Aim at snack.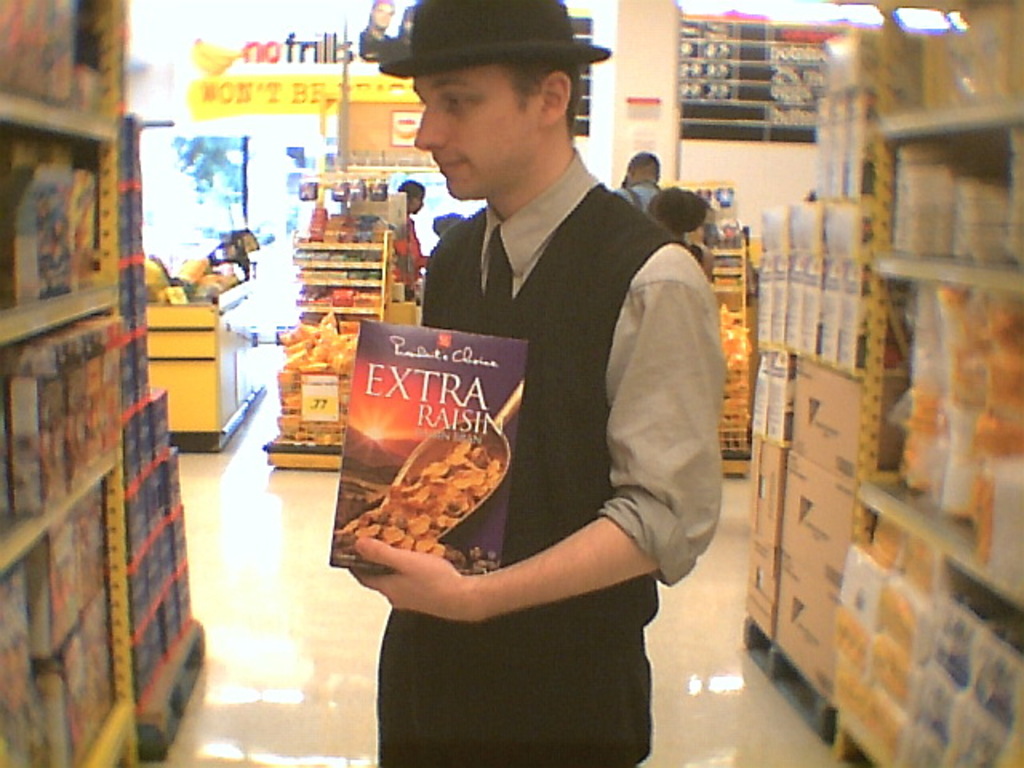
Aimed at x1=334, y1=426, x2=515, y2=555.
